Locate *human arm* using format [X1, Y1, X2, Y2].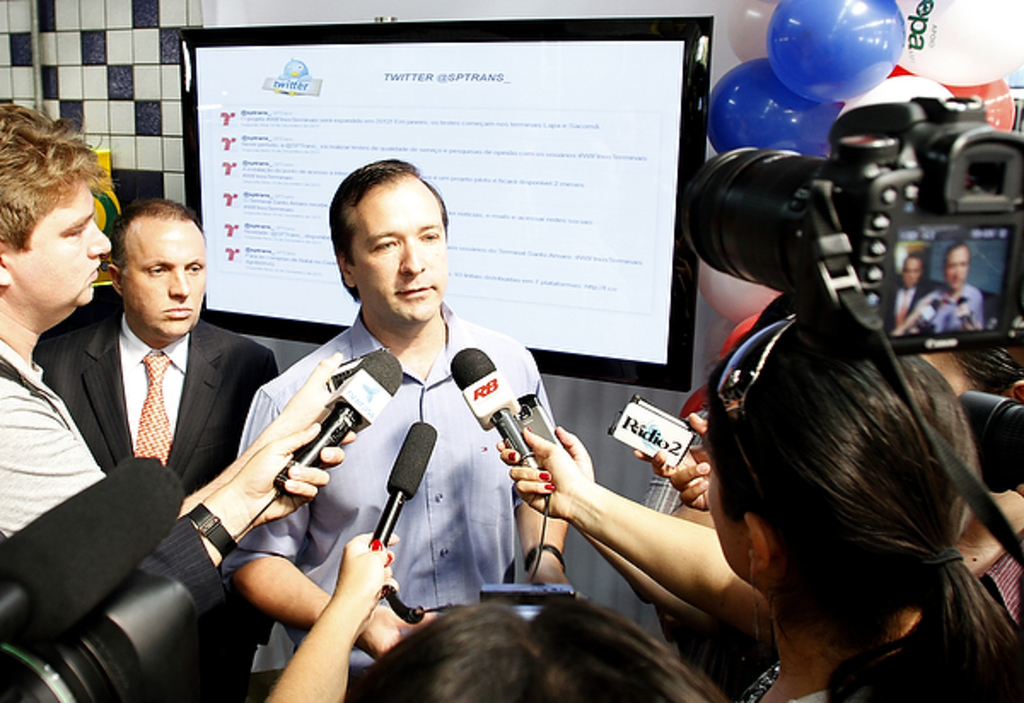
[0, 345, 335, 541].
